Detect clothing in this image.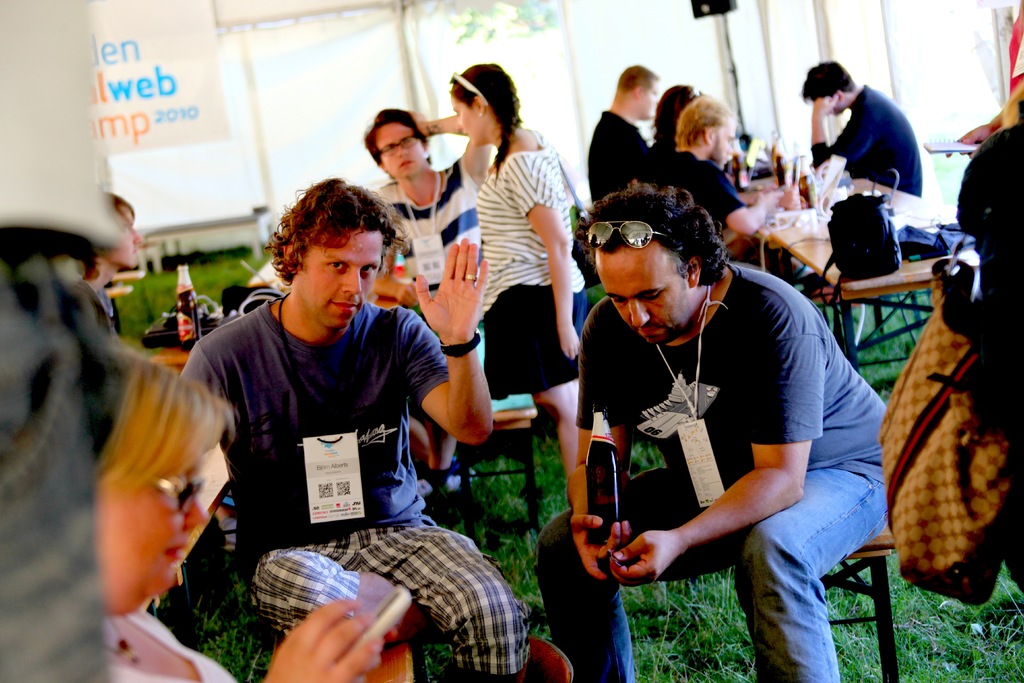
Detection: [591, 113, 652, 206].
